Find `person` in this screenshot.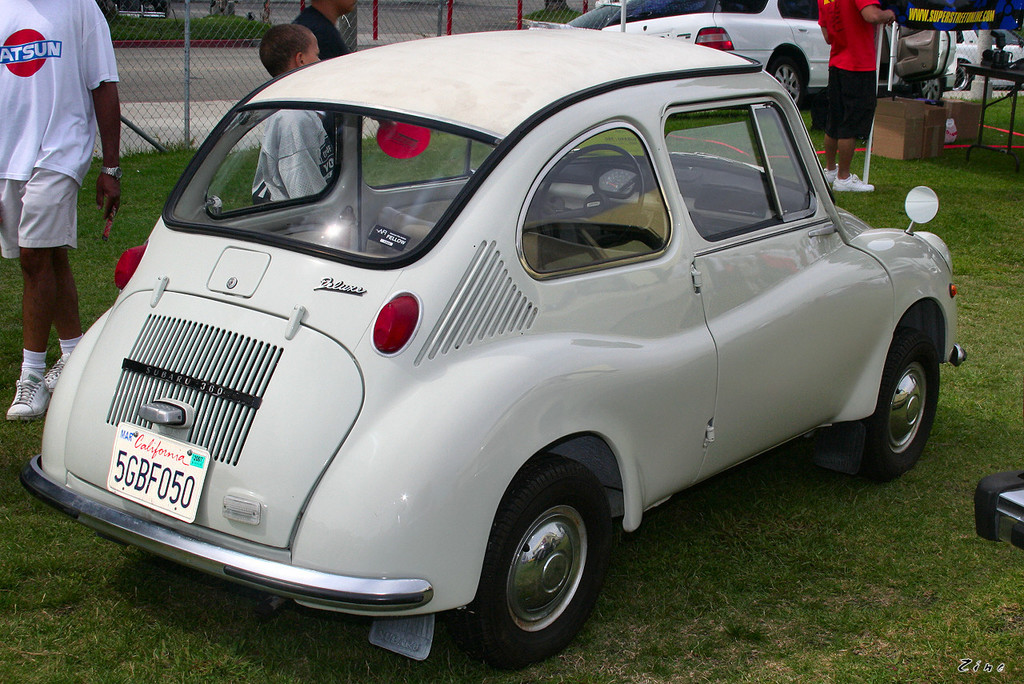
The bounding box for `person` is {"x1": 821, "y1": 6, "x2": 902, "y2": 167}.
